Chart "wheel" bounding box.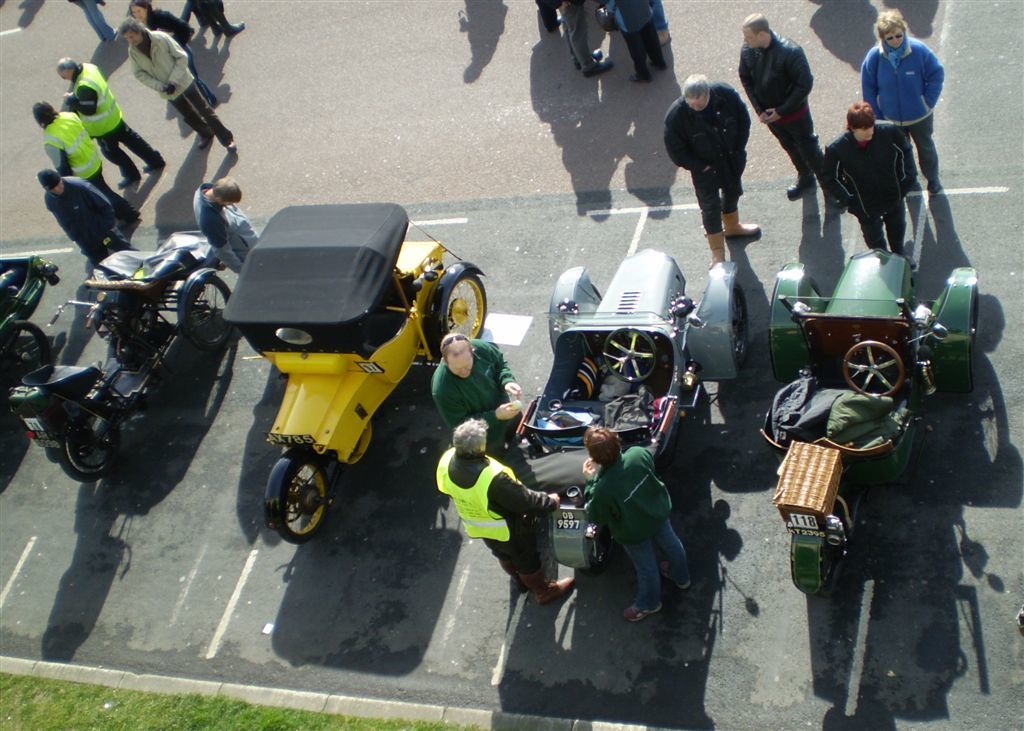
Charted: <box>441,274,487,339</box>.
